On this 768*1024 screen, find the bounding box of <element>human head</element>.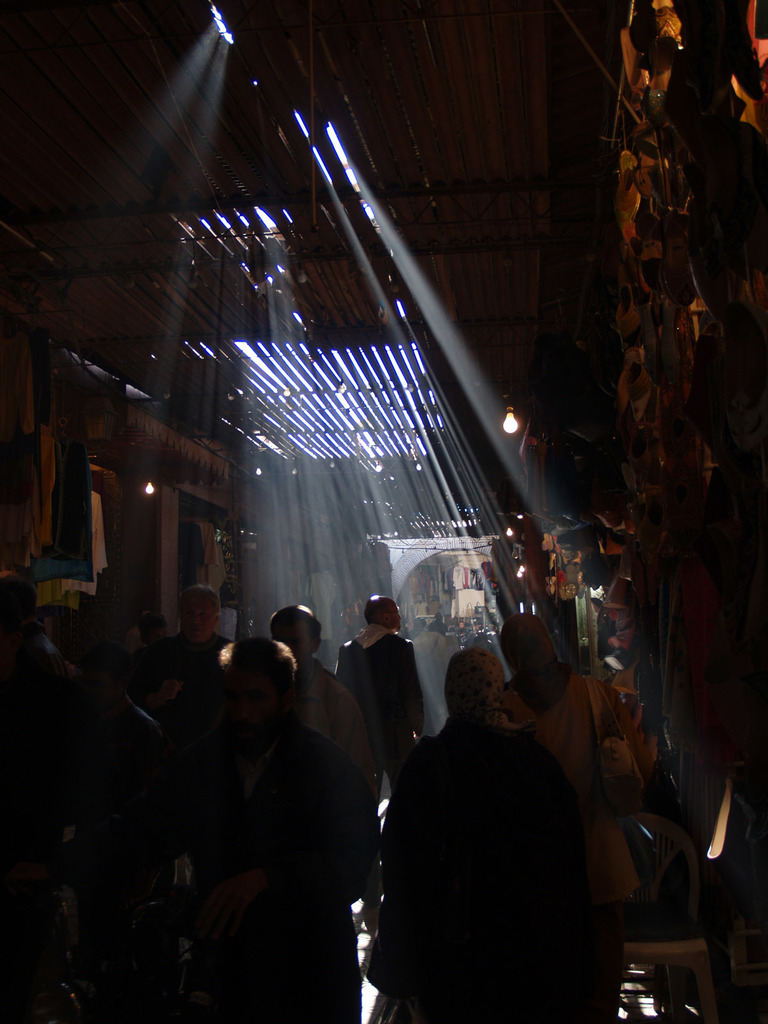
Bounding box: BBox(208, 641, 299, 745).
